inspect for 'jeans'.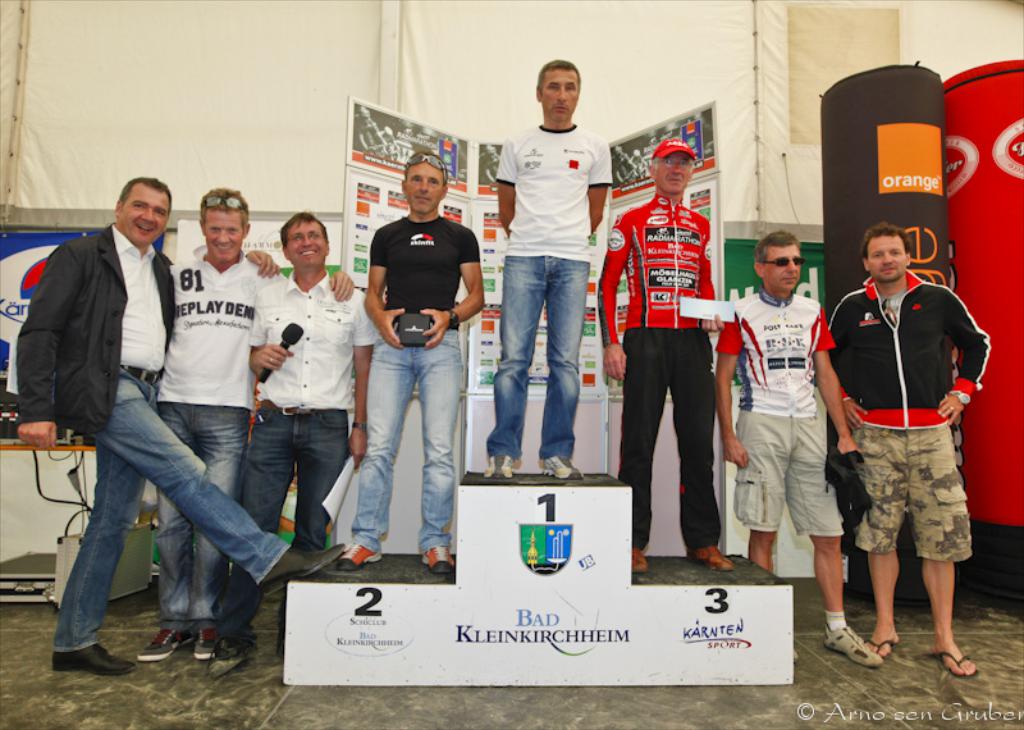
Inspection: left=216, top=407, right=352, bottom=653.
